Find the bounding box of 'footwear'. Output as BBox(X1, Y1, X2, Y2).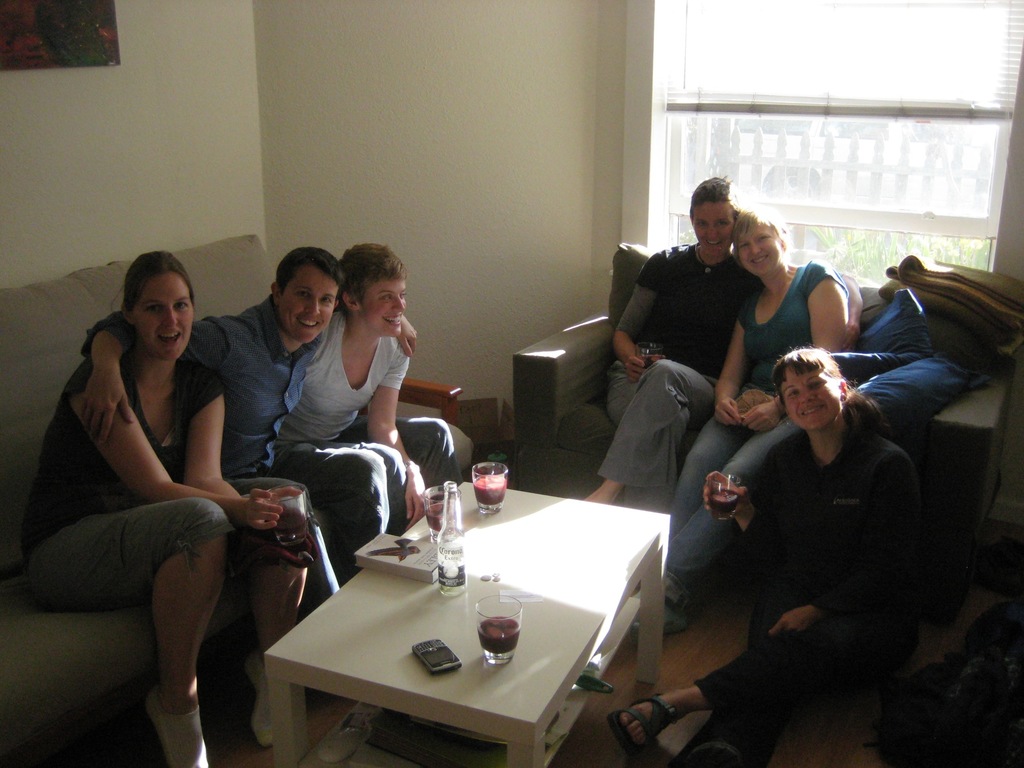
BBox(605, 690, 686, 761).
